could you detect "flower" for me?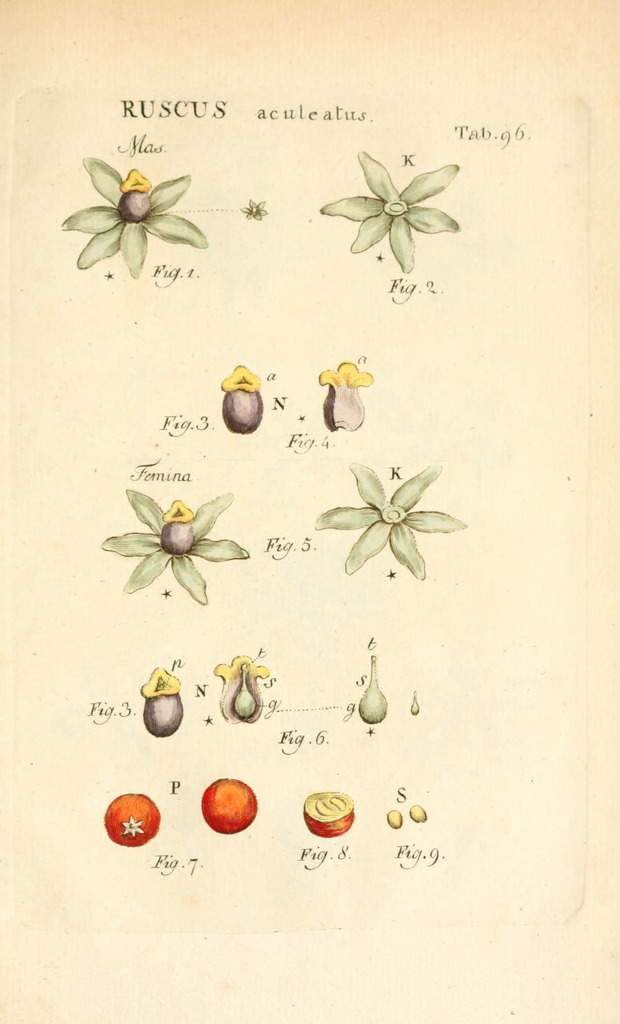
Detection result: [x1=315, y1=138, x2=461, y2=261].
